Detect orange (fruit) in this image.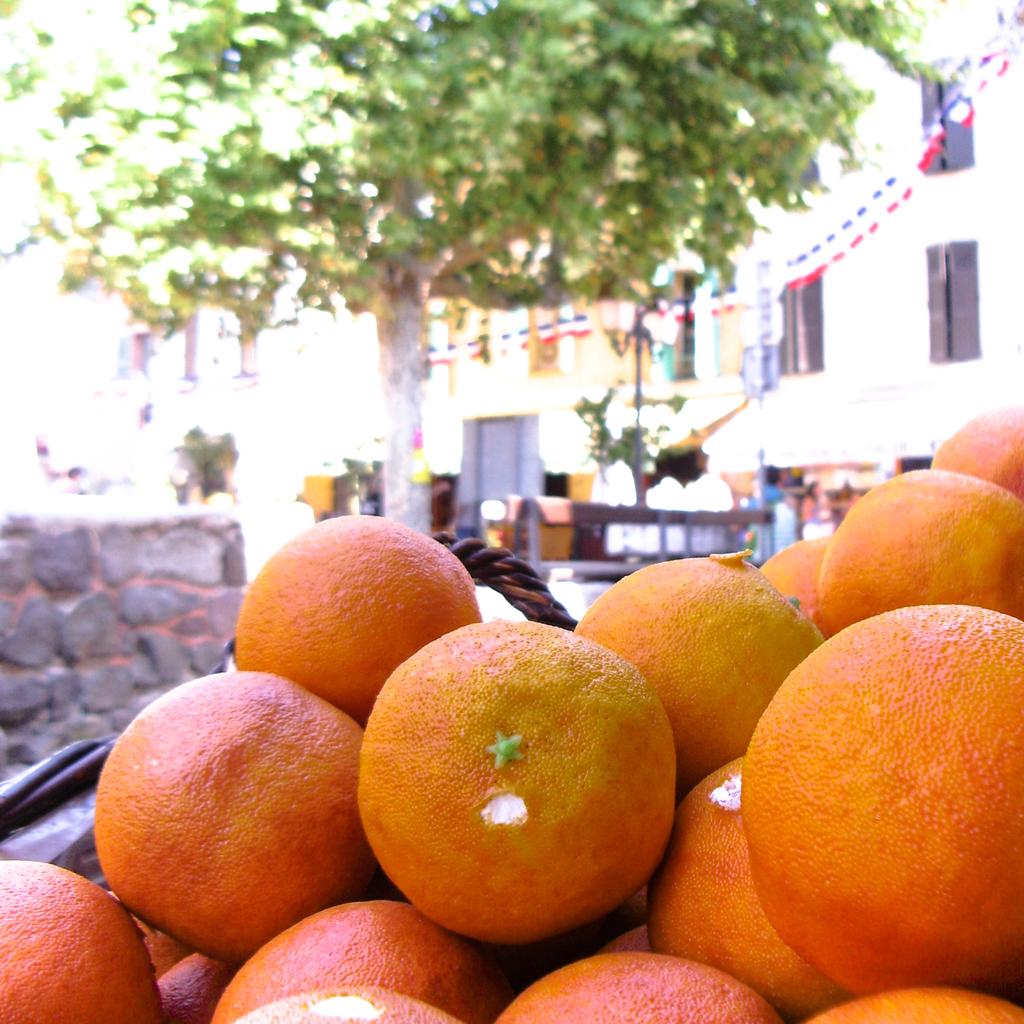
Detection: [x1=578, y1=556, x2=814, y2=776].
